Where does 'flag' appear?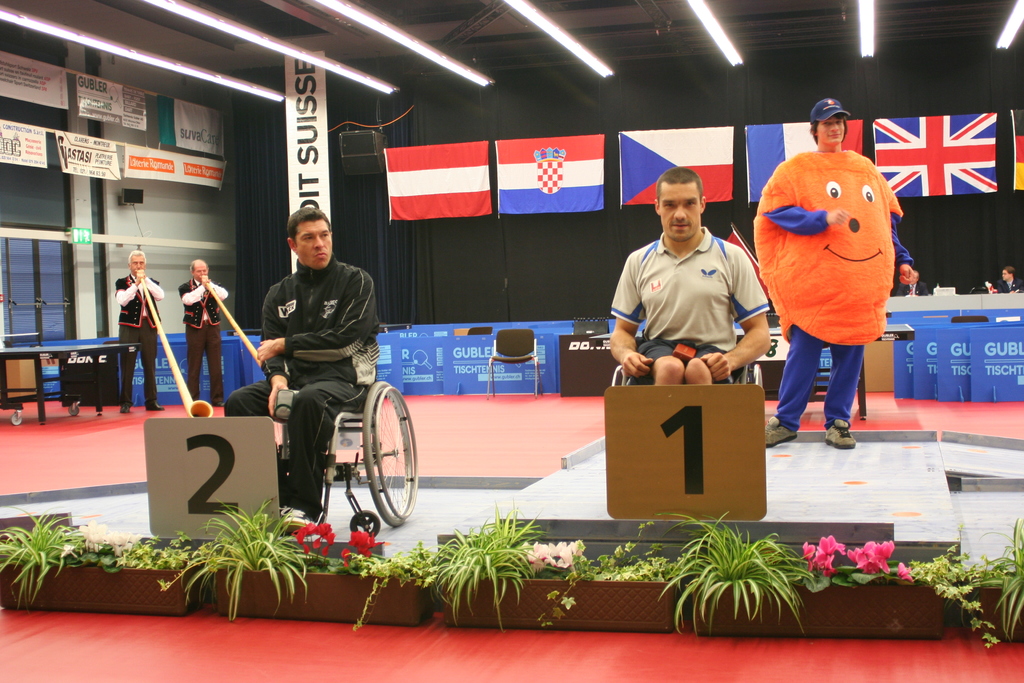
Appears at <bbox>493, 129, 608, 220</bbox>.
